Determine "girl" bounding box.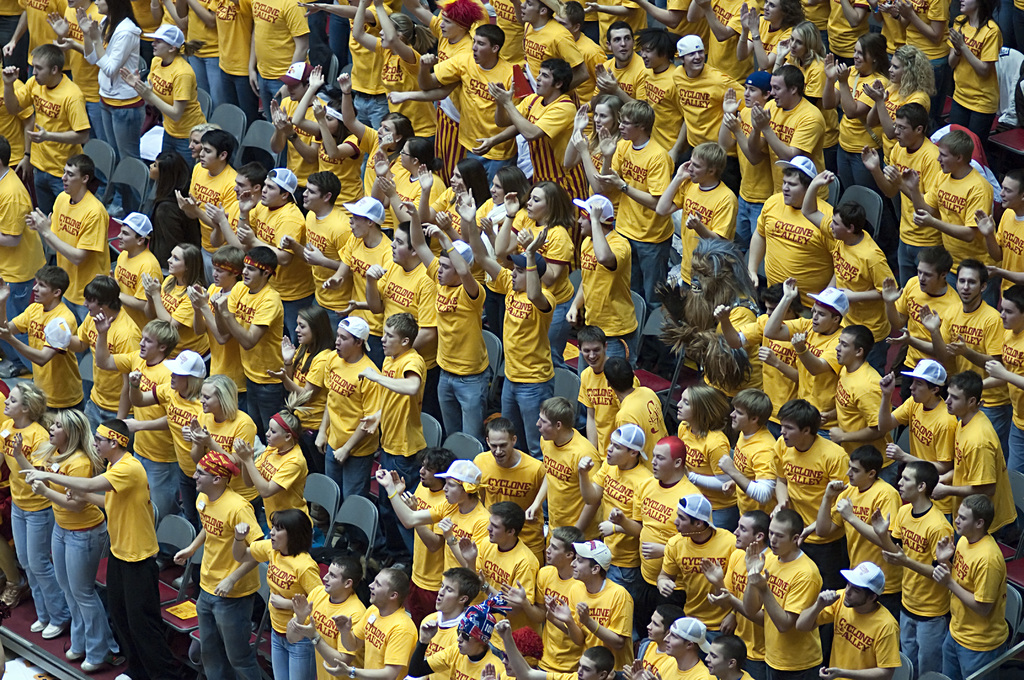
Determined: [678,386,730,526].
